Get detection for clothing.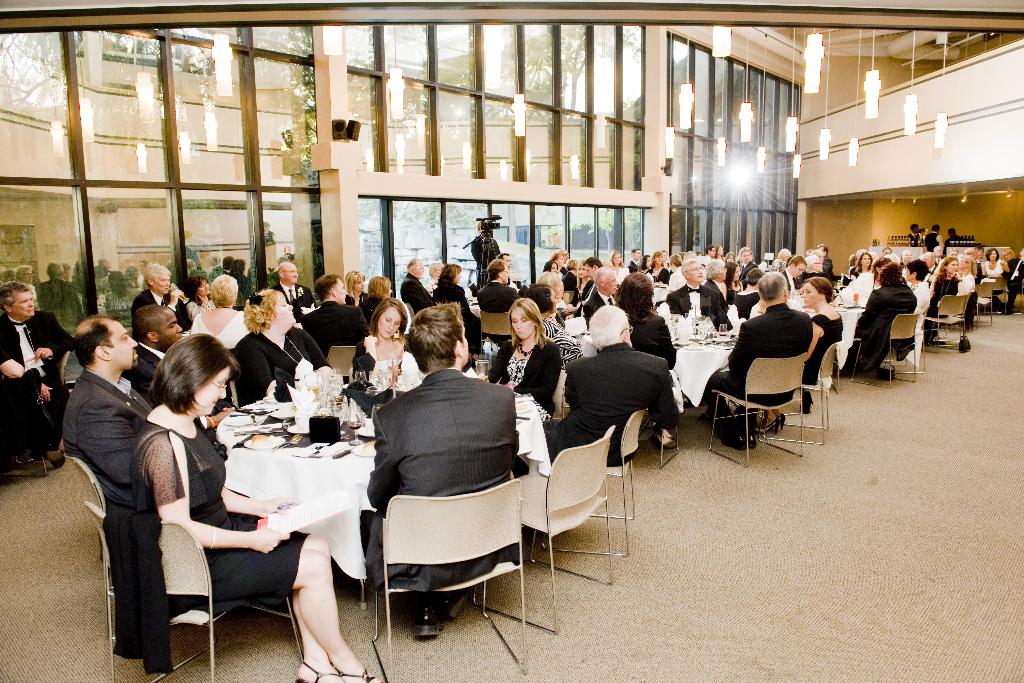
Detection: [553, 339, 666, 465].
